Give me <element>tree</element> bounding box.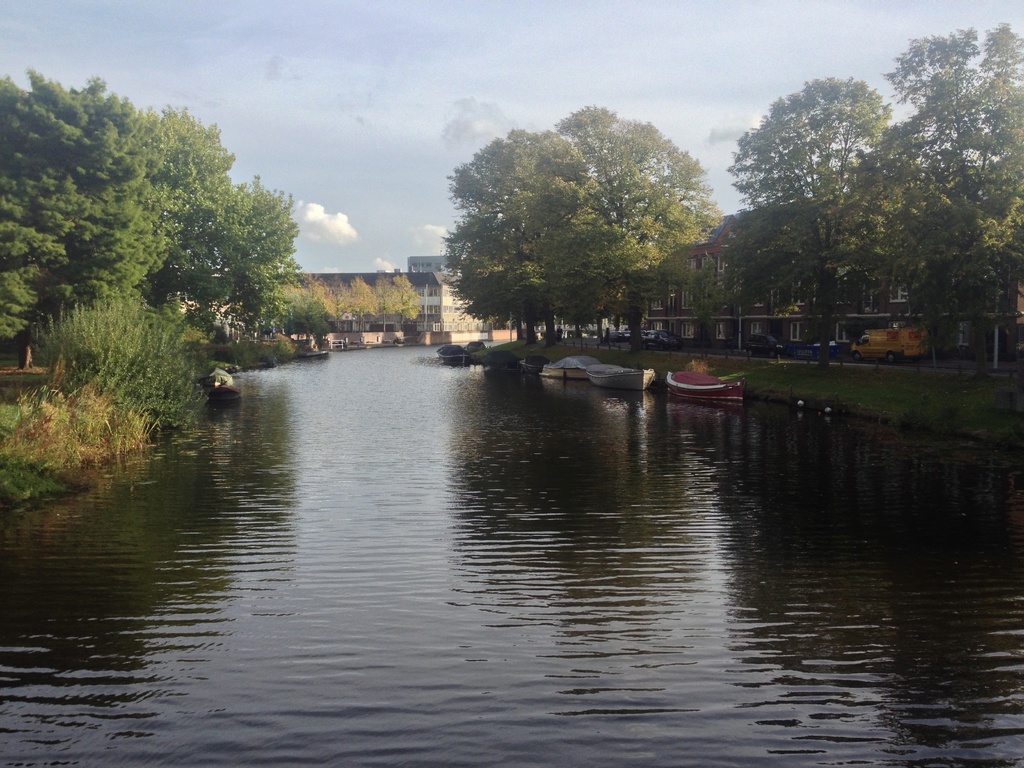
291:272:322:323.
